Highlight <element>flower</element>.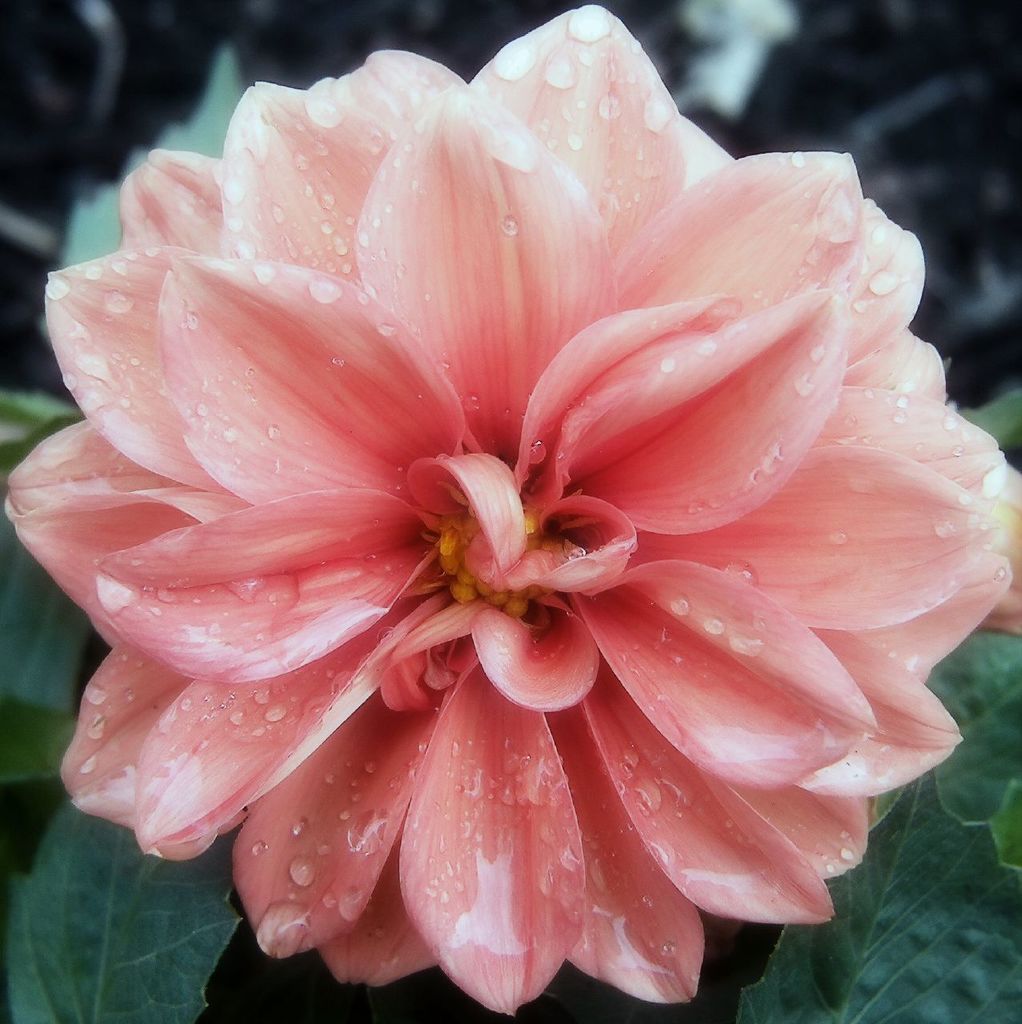
Highlighted region: (6, 17, 1021, 1017).
